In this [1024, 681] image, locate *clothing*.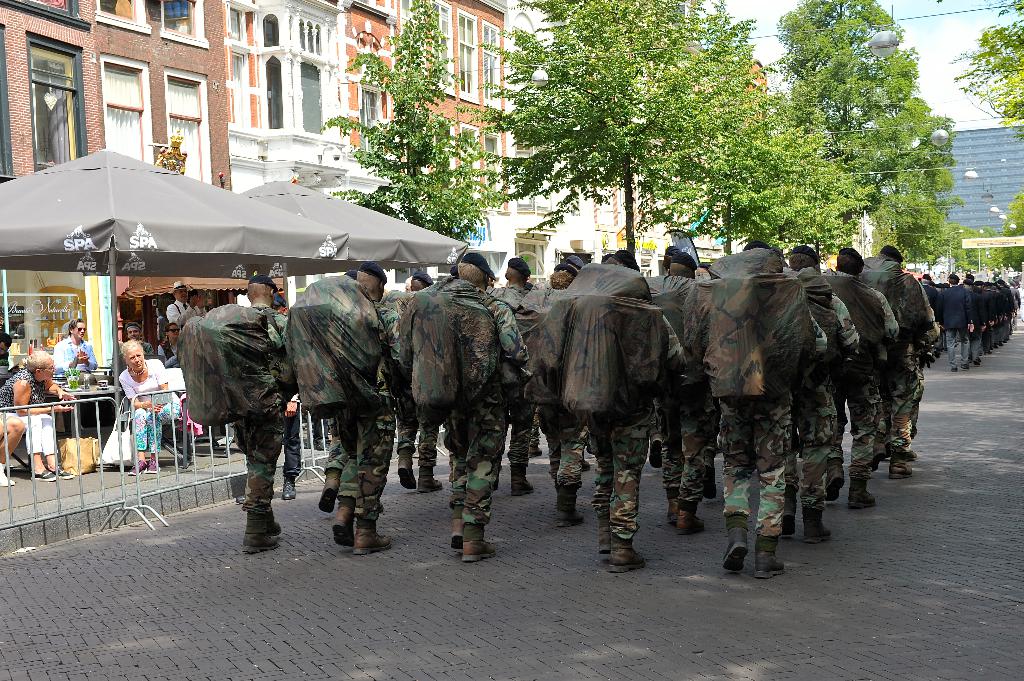
Bounding box: 0:367:61:459.
